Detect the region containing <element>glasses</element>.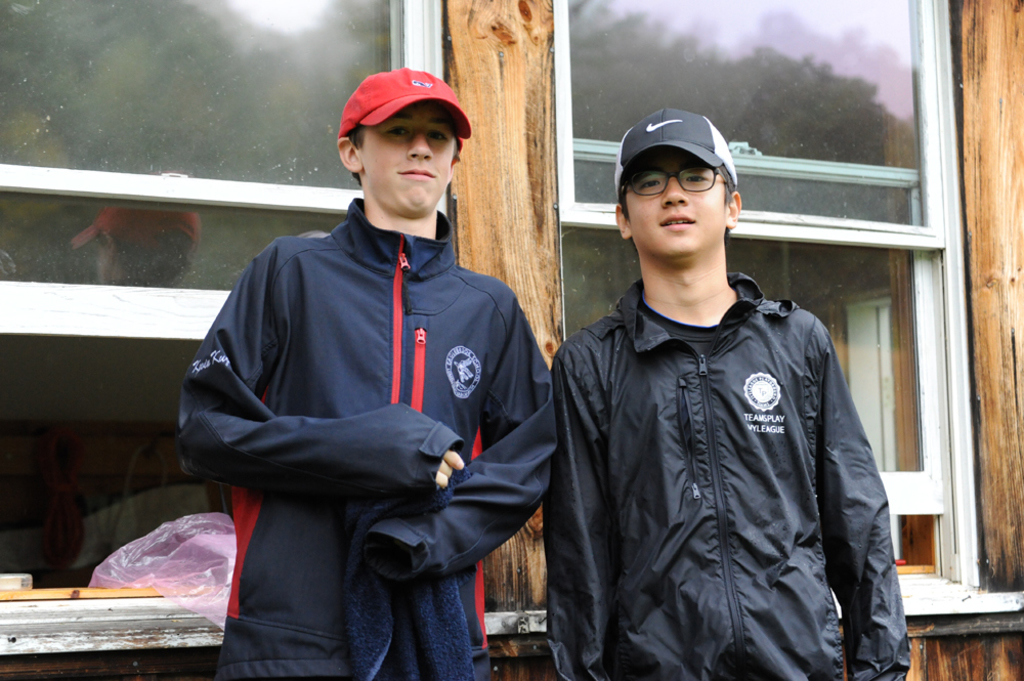
detection(618, 164, 733, 204).
